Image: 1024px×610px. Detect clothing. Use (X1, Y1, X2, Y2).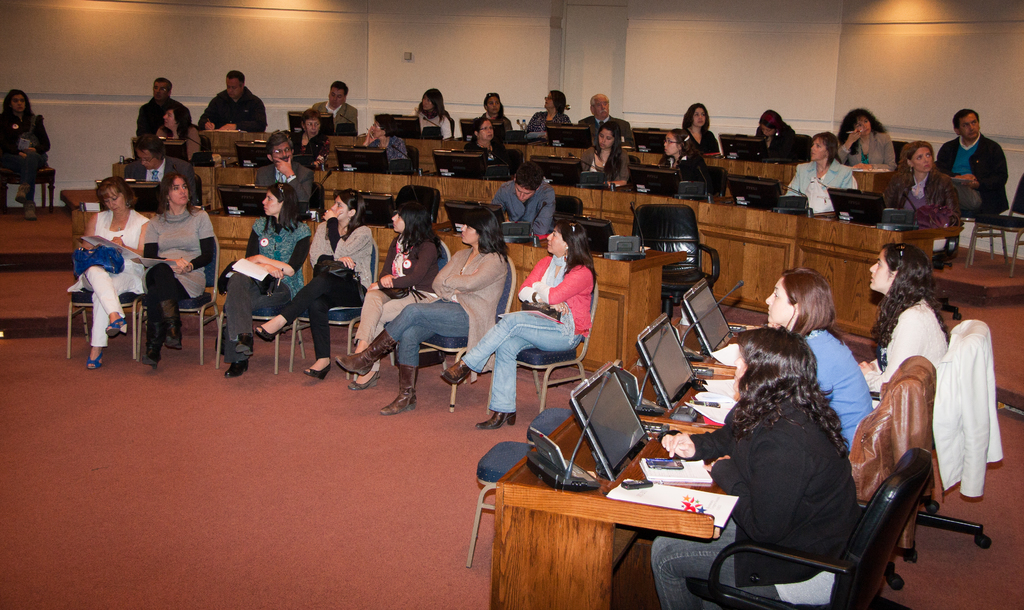
(467, 135, 505, 166).
